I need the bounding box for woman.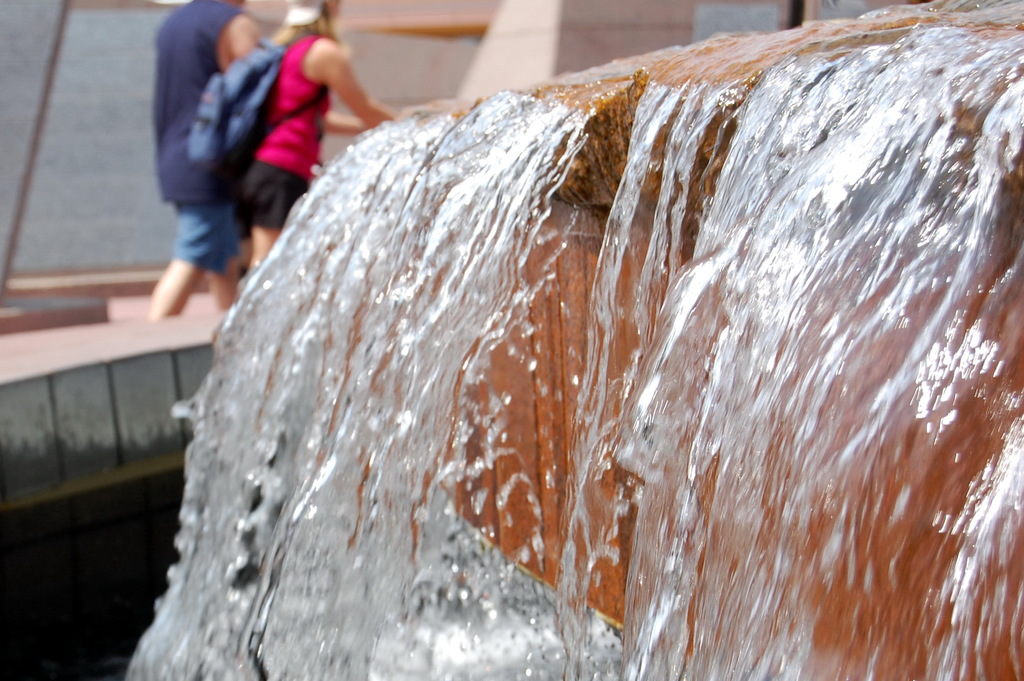
Here it is: l=151, t=0, r=384, b=268.
